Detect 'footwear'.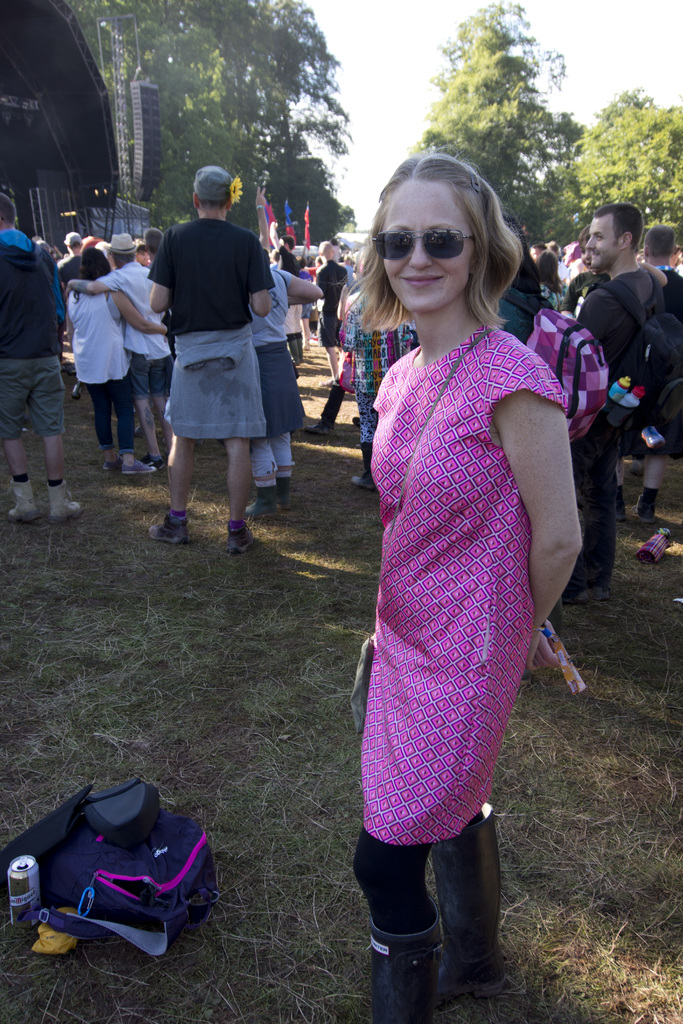
Detected at (302, 420, 329, 438).
